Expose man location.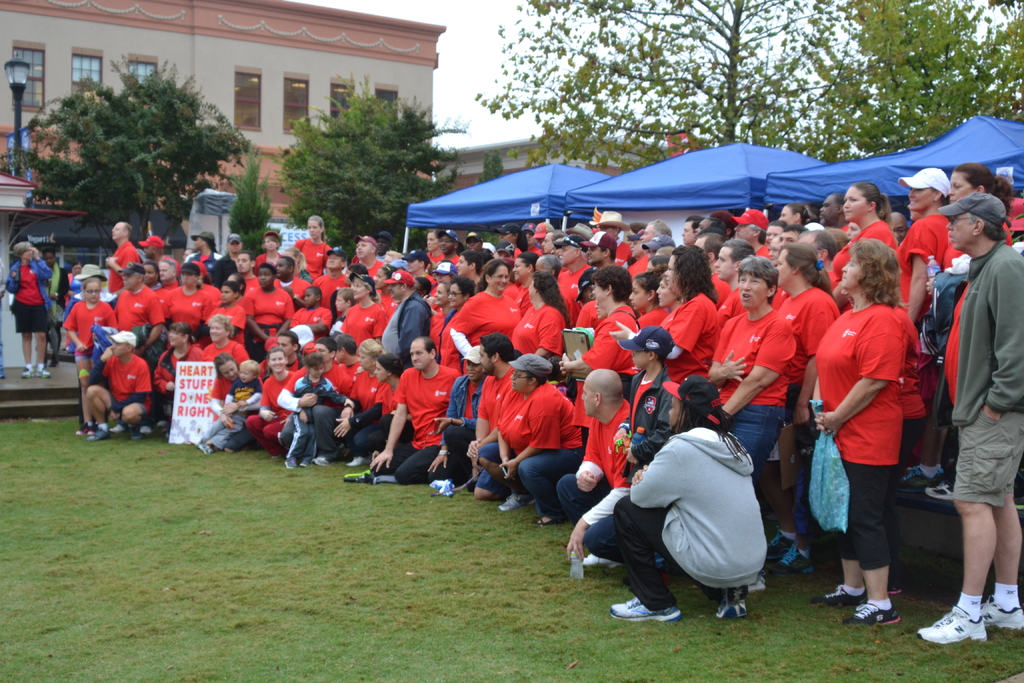
Exposed at (x1=234, y1=251, x2=259, y2=295).
